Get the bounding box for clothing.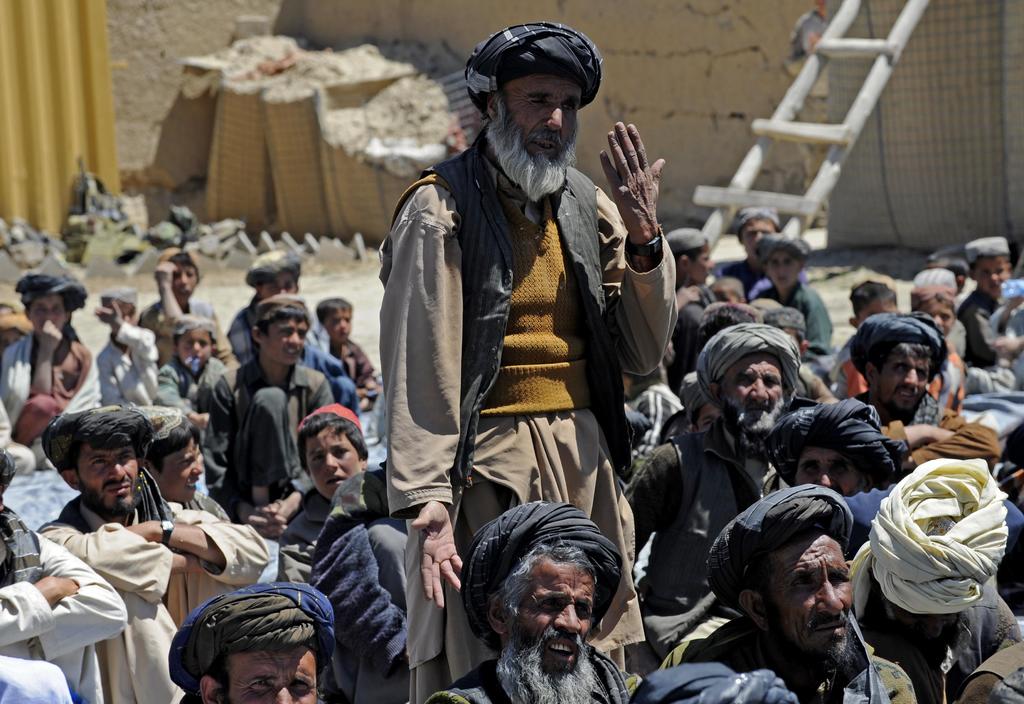
rect(843, 453, 1023, 703).
